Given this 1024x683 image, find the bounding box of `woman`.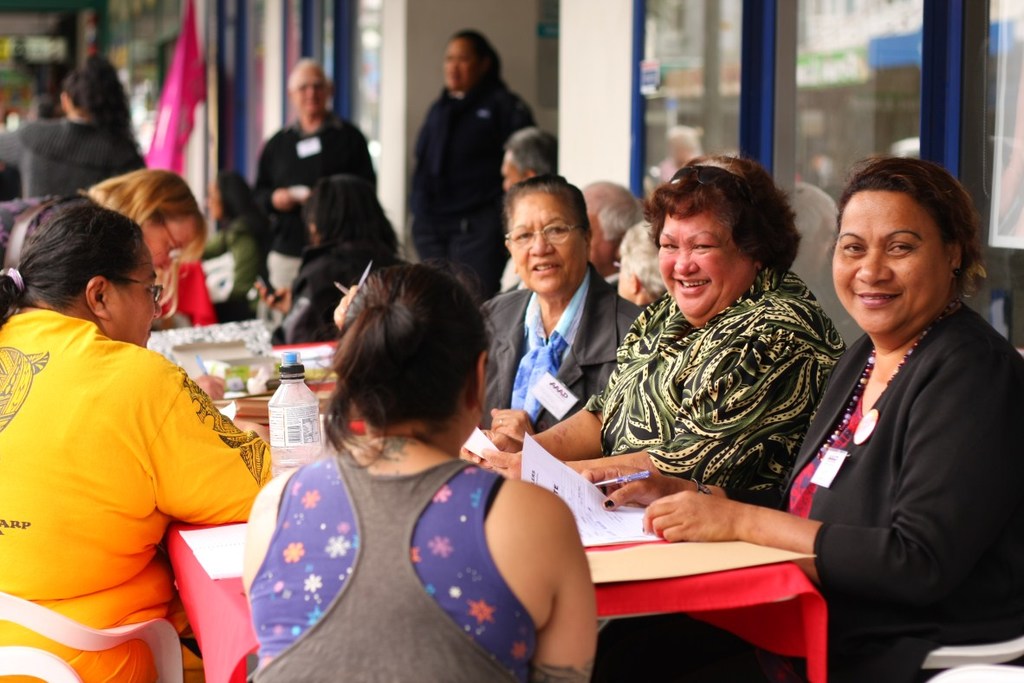
779,123,1003,672.
